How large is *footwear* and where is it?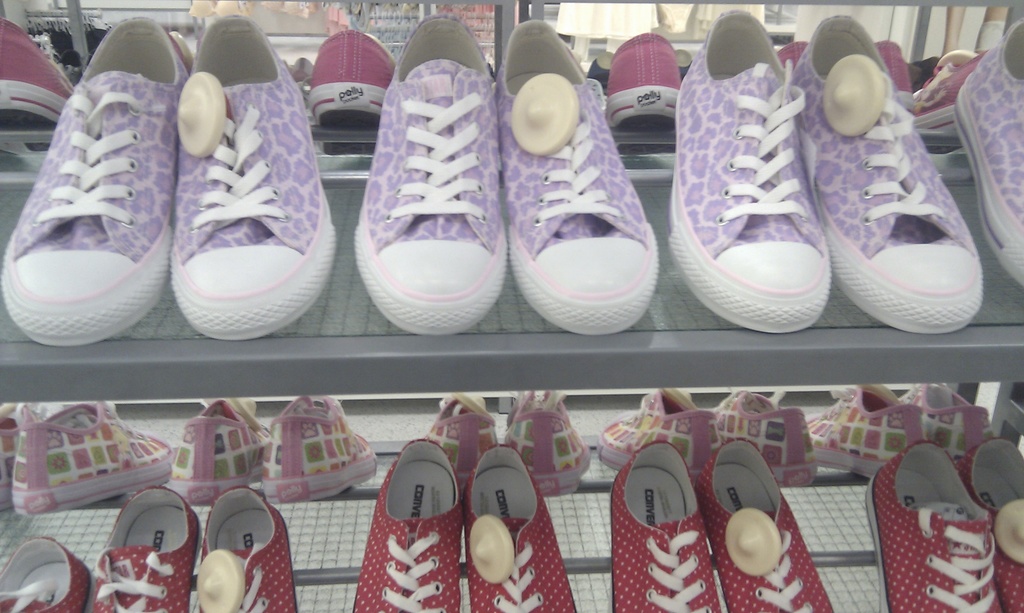
Bounding box: l=464, t=442, r=580, b=612.
